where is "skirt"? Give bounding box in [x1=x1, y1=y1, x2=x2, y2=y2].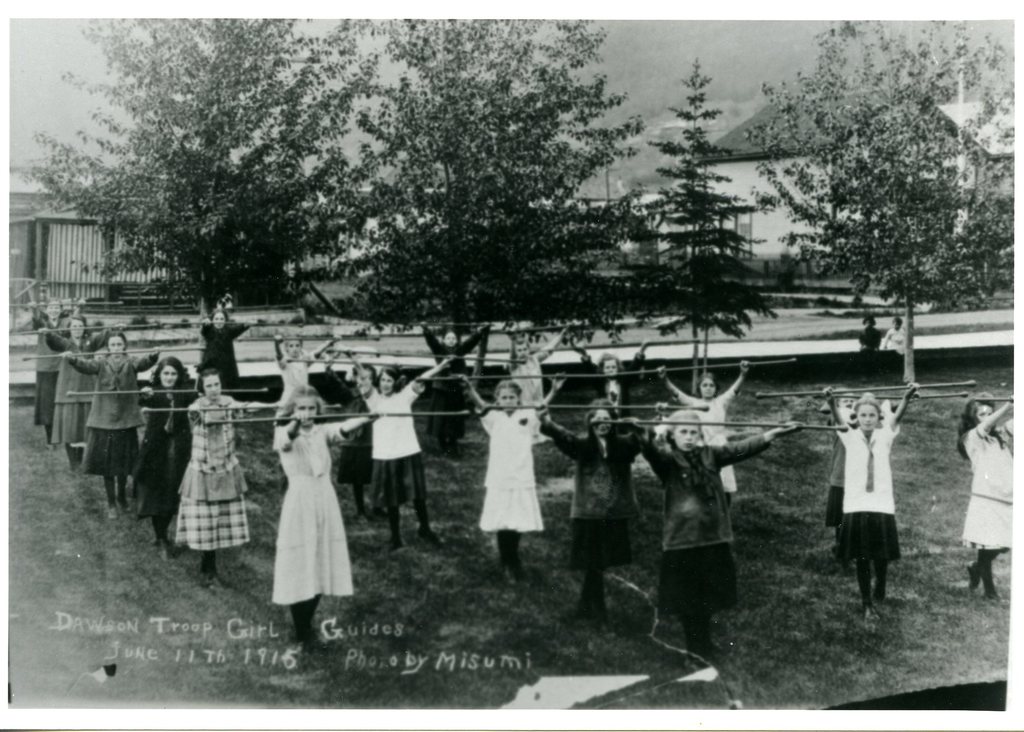
[x1=271, y1=475, x2=355, y2=603].
